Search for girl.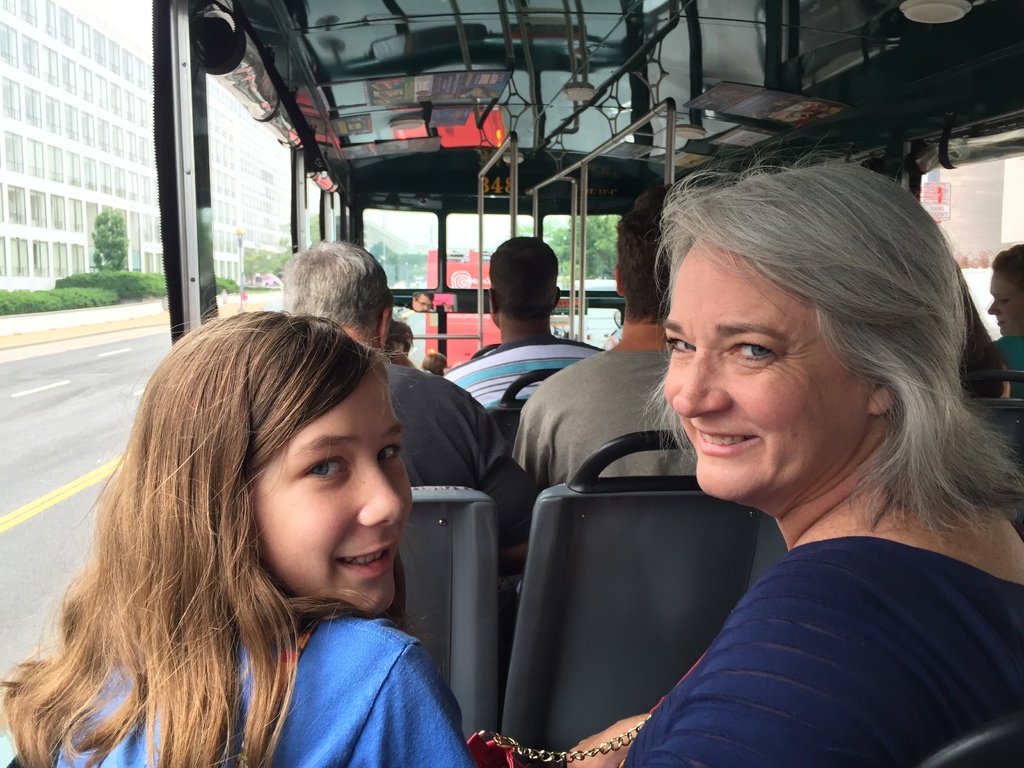
Found at <region>0, 298, 479, 767</region>.
